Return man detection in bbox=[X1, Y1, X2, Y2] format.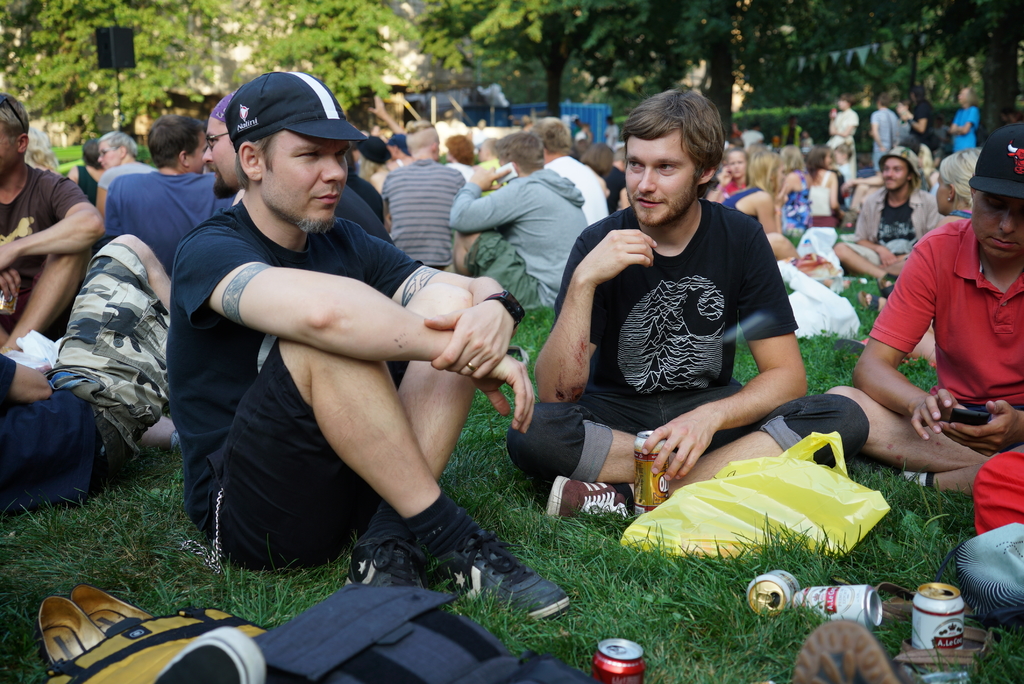
bbox=[202, 91, 397, 247].
